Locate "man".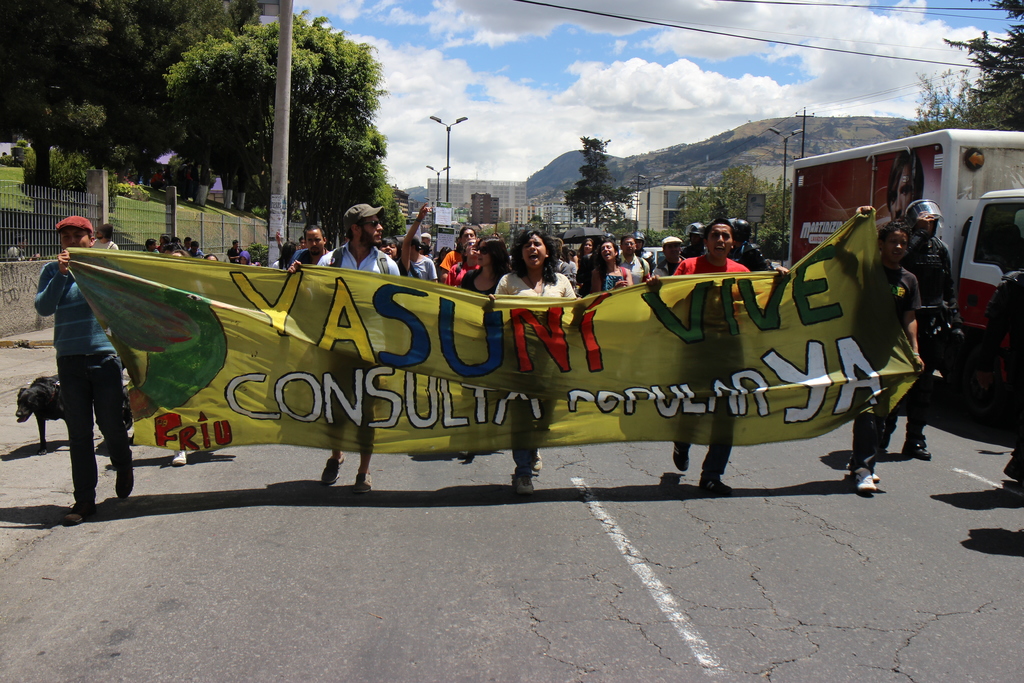
Bounding box: bbox=[877, 199, 966, 461].
